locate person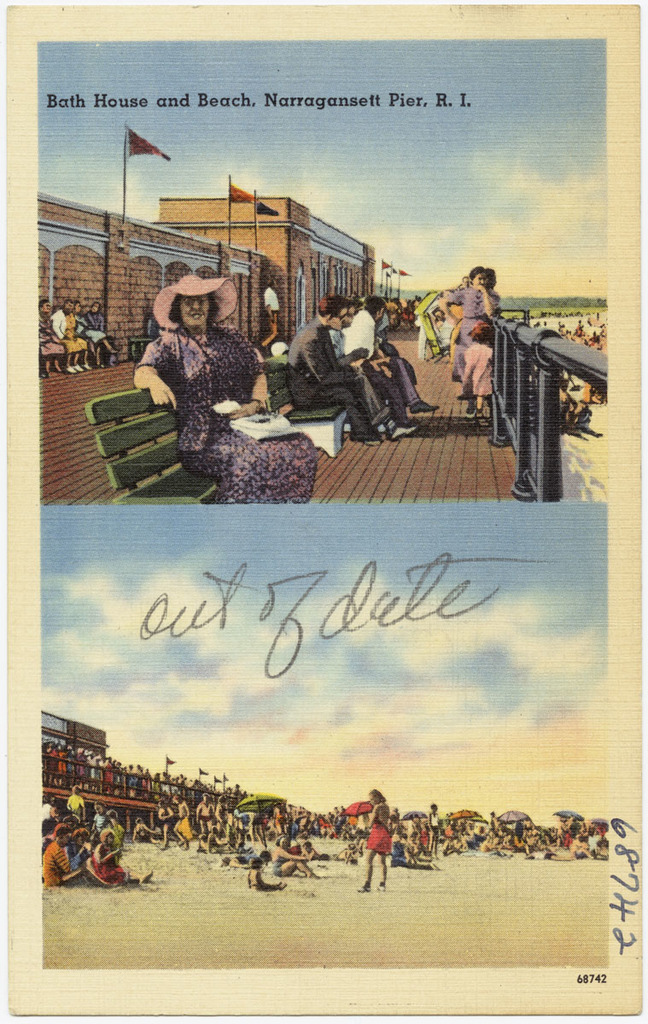
BBox(359, 785, 393, 897)
